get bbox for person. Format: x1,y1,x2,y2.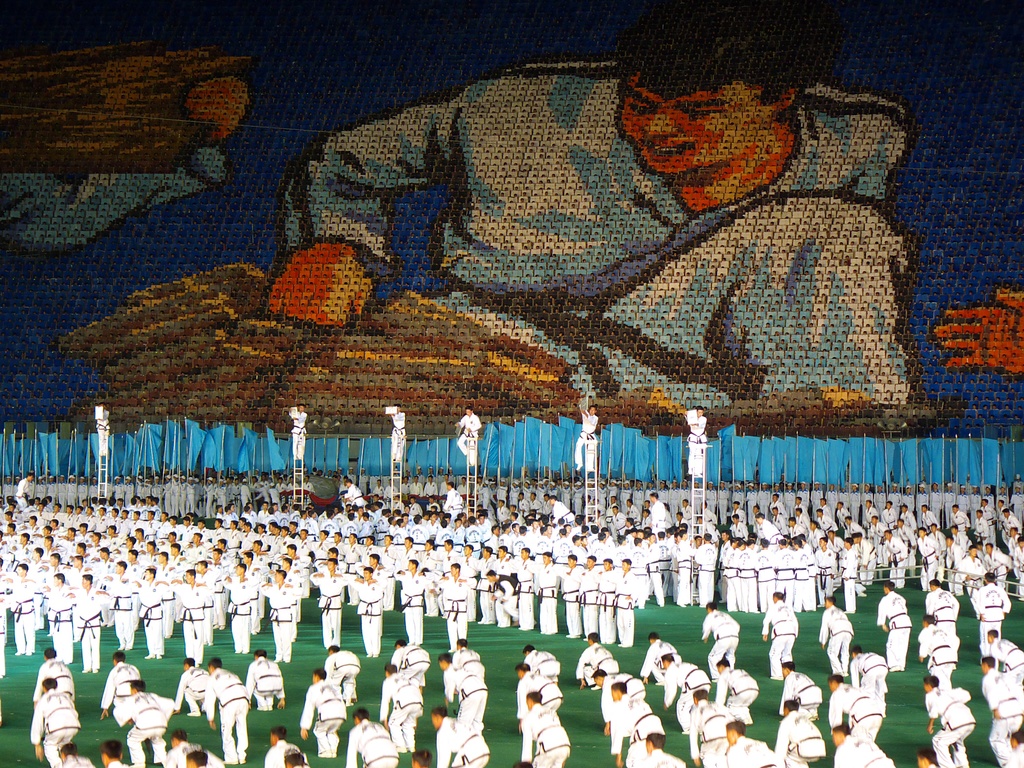
389,404,405,463.
